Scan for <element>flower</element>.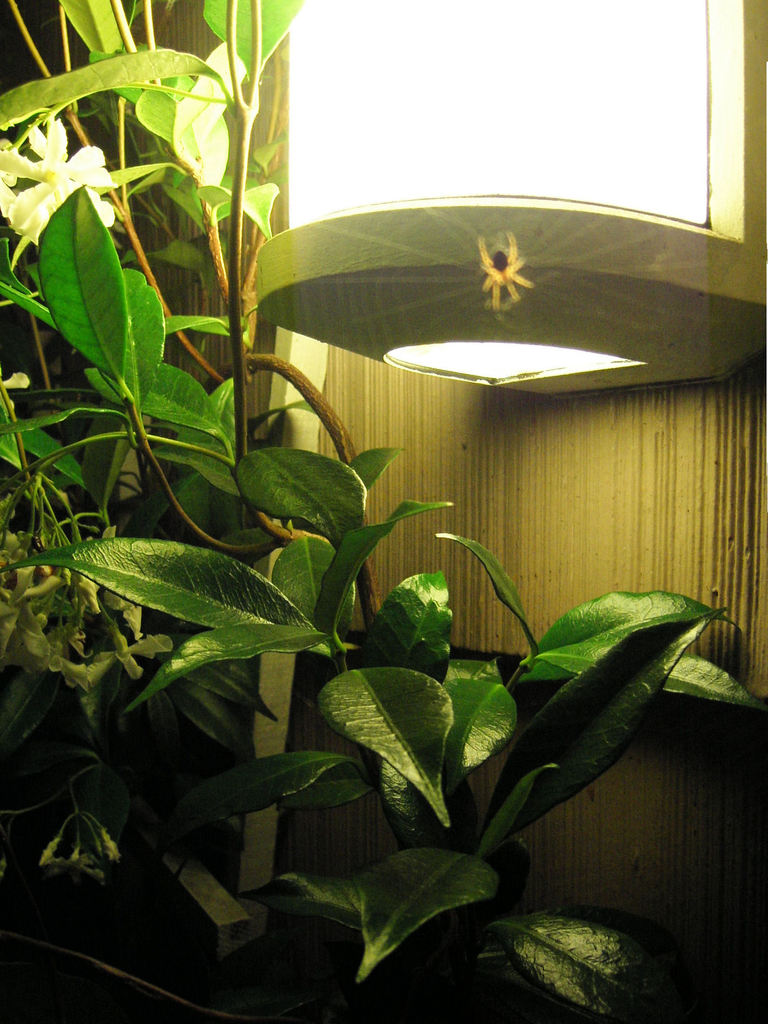
Scan result: l=46, t=607, r=100, b=669.
